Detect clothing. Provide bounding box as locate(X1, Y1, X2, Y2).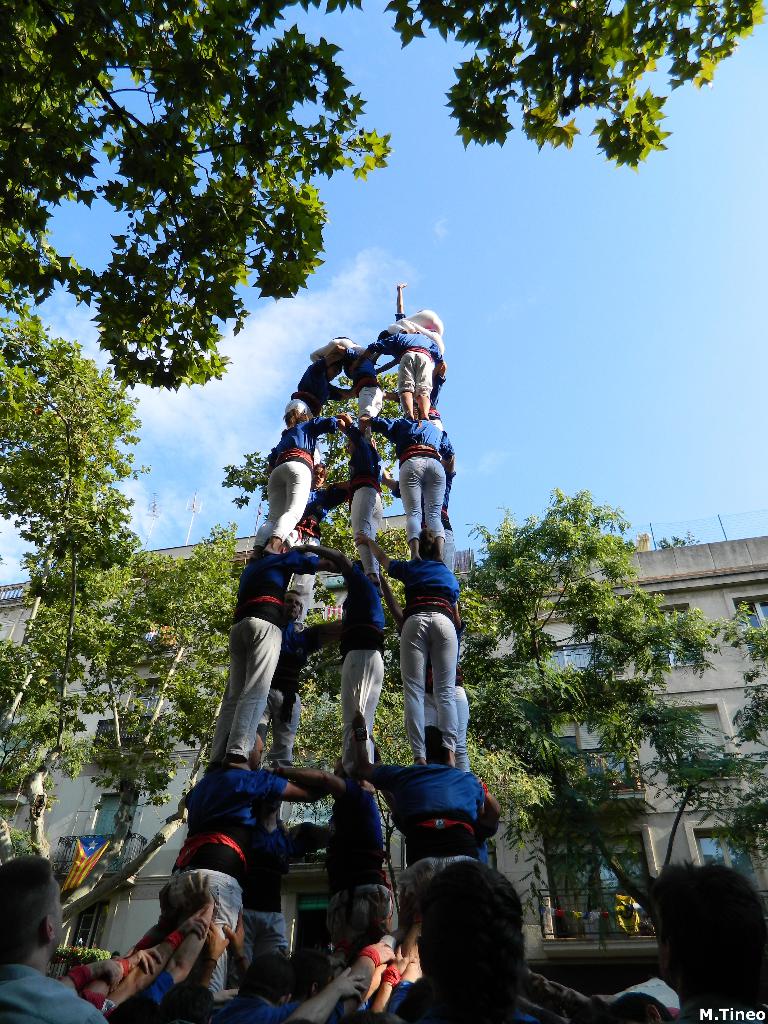
locate(288, 352, 351, 401).
